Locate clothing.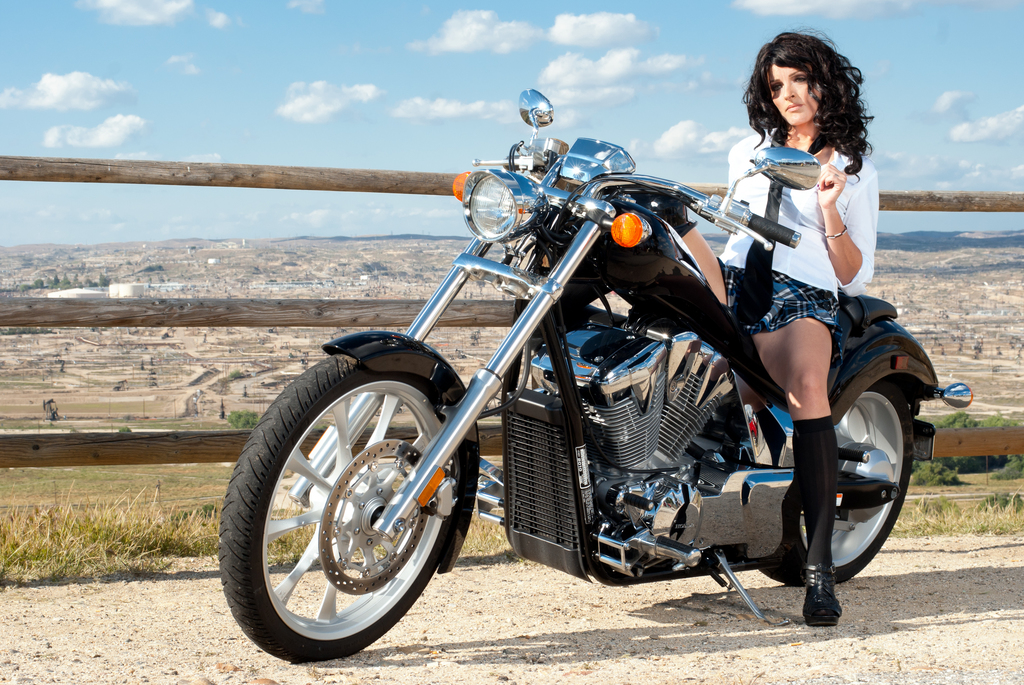
Bounding box: 717, 129, 879, 371.
